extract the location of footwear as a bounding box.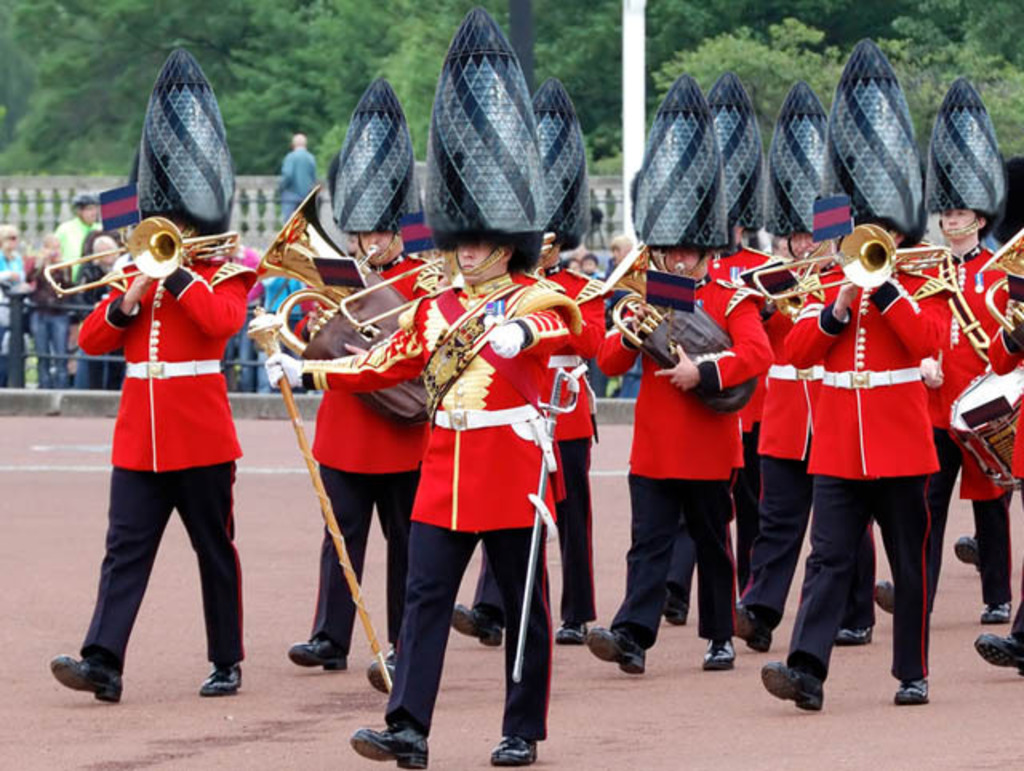
<region>349, 713, 432, 769</region>.
